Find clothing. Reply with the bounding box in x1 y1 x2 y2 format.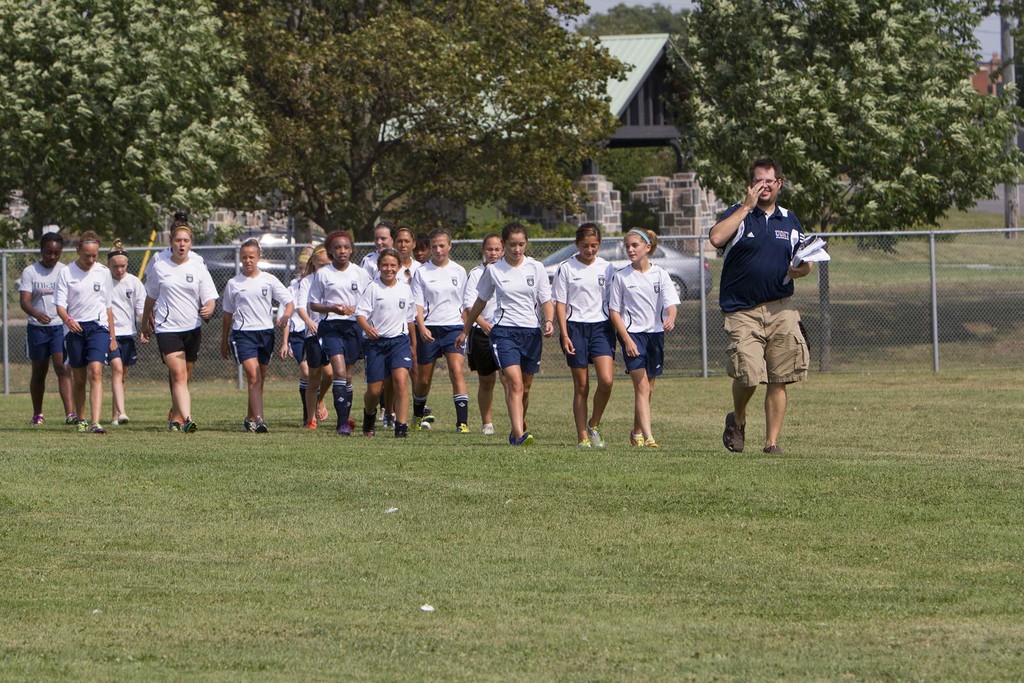
19 258 68 360.
